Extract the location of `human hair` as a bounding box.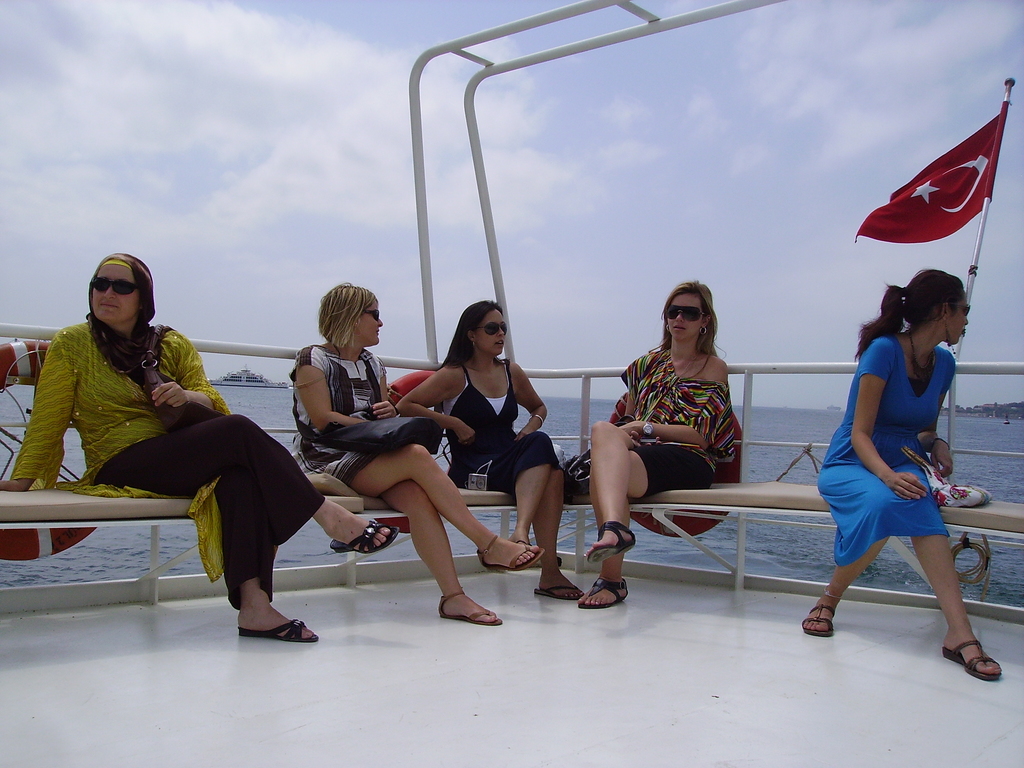
select_region(81, 254, 157, 385).
